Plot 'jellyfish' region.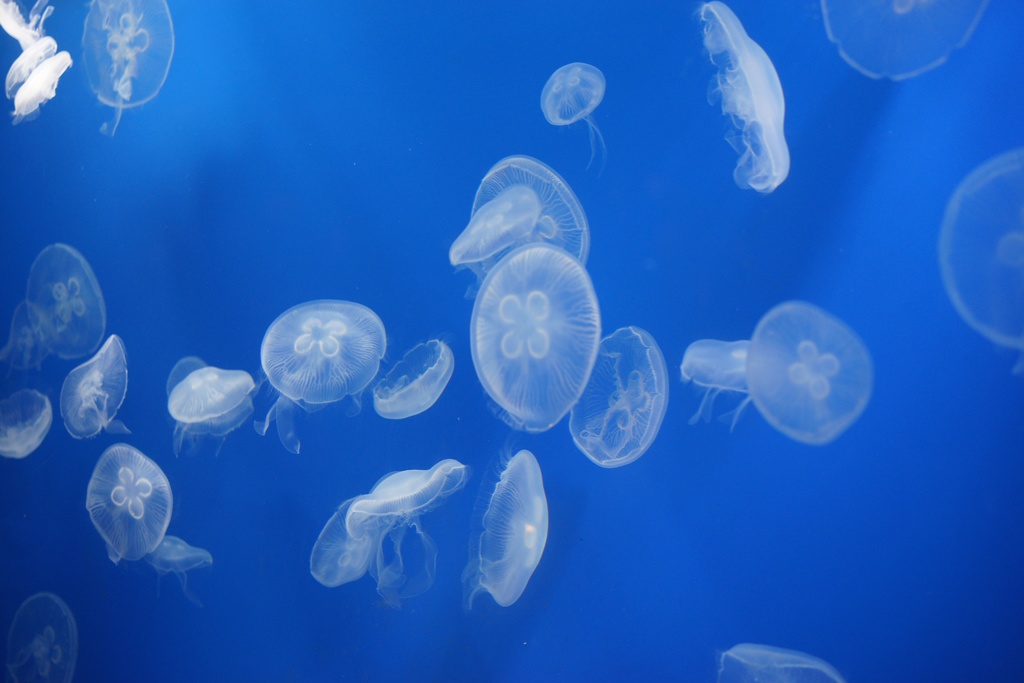
Plotted at select_region(60, 332, 131, 446).
